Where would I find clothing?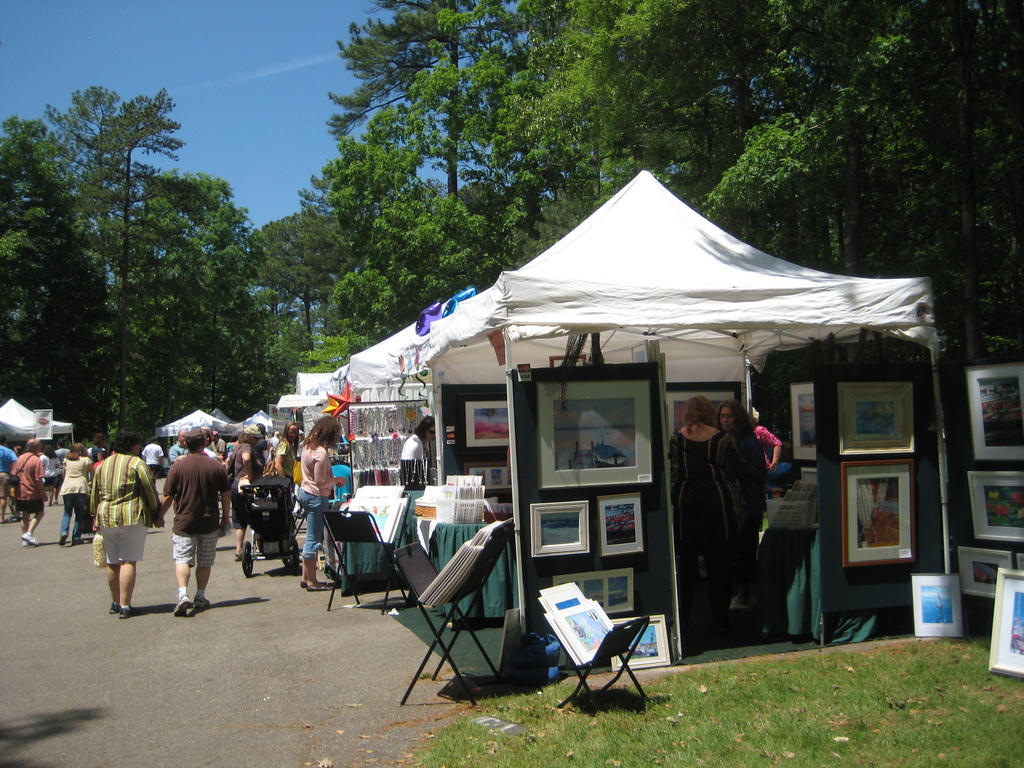
At crop(207, 447, 227, 466).
